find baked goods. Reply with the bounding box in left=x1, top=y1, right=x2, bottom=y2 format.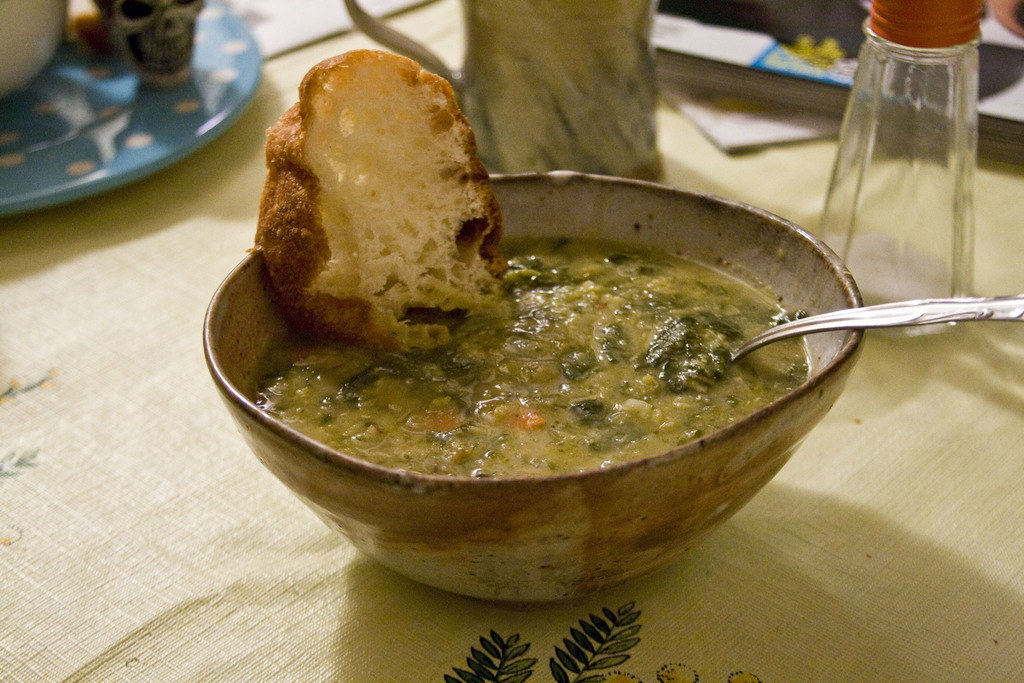
left=244, top=47, right=506, bottom=362.
